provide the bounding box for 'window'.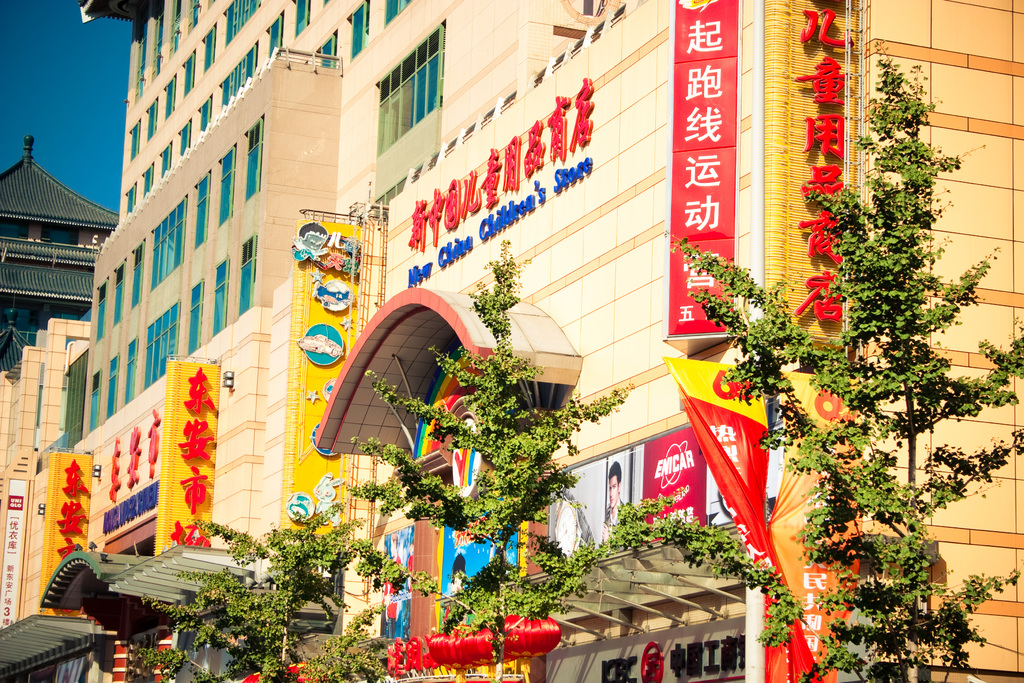
[189,55,193,91].
